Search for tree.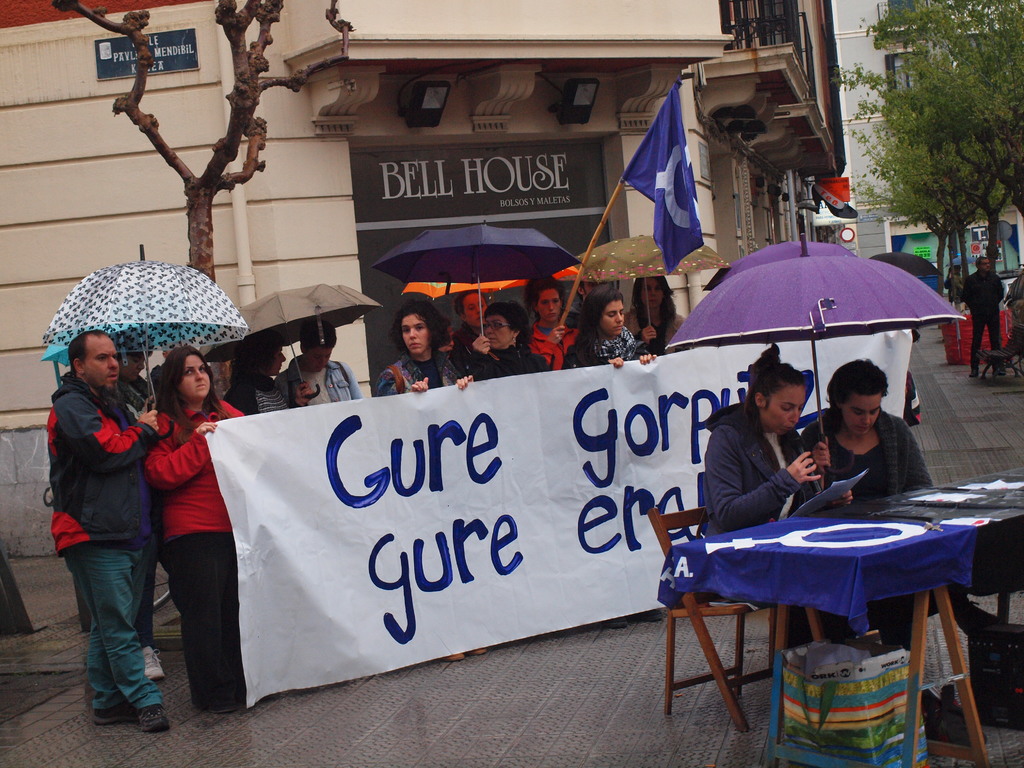
Found at [x1=51, y1=0, x2=354, y2=283].
